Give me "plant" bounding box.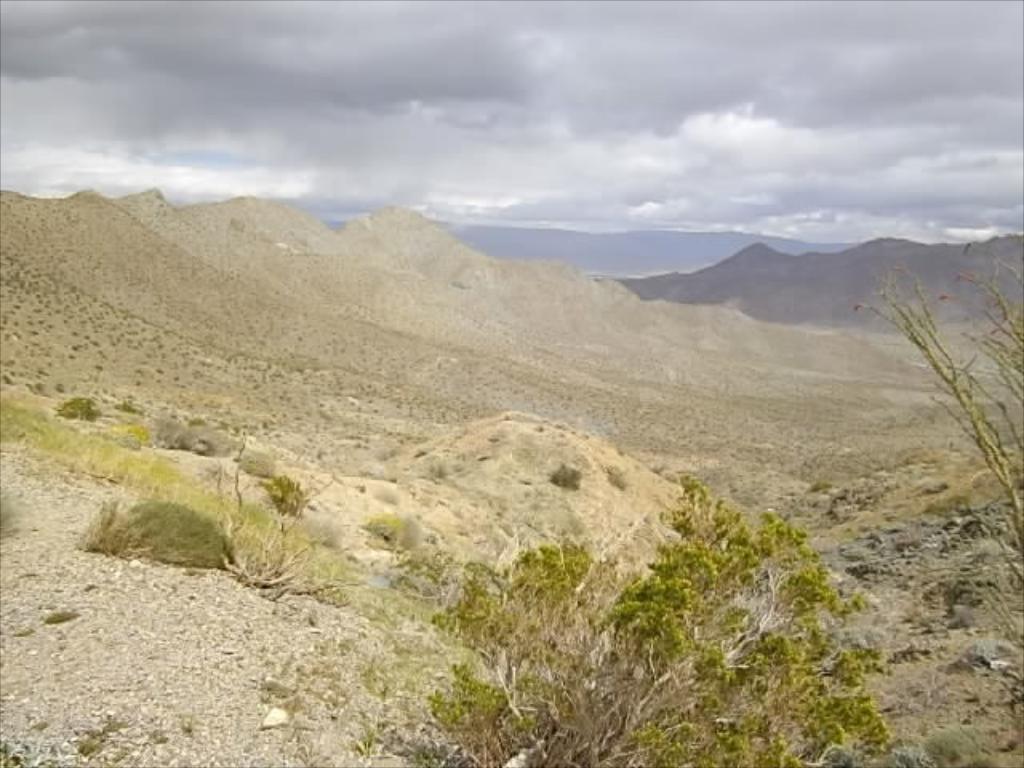
select_region(902, 723, 989, 766).
